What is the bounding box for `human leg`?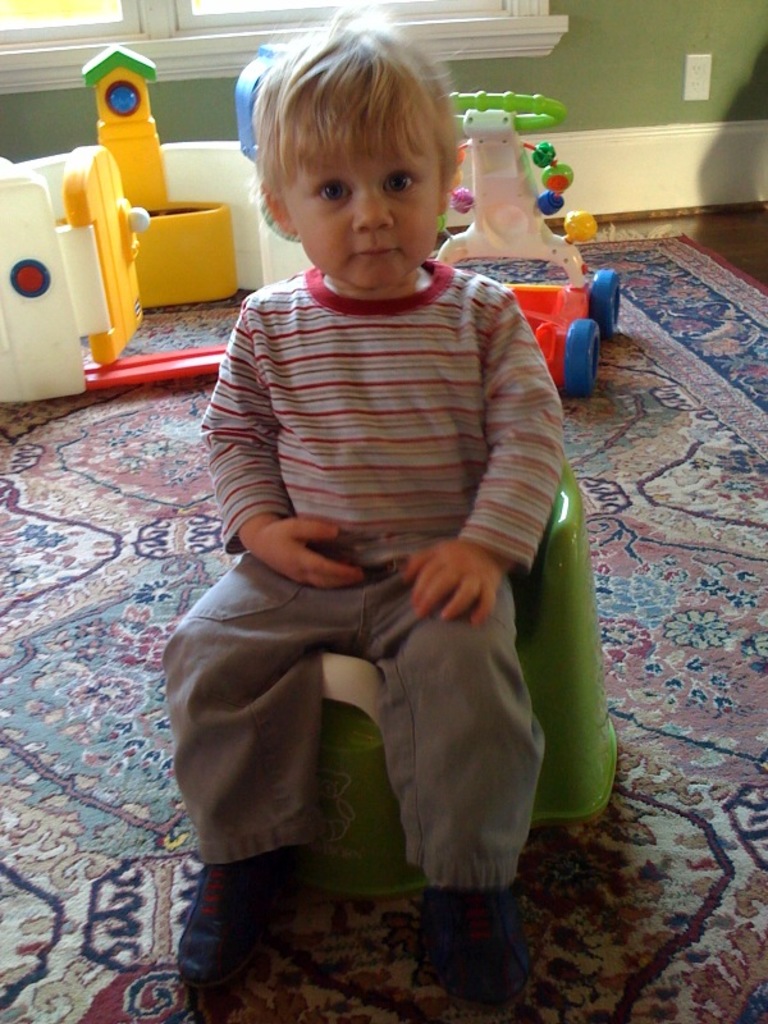
BBox(338, 526, 535, 997).
